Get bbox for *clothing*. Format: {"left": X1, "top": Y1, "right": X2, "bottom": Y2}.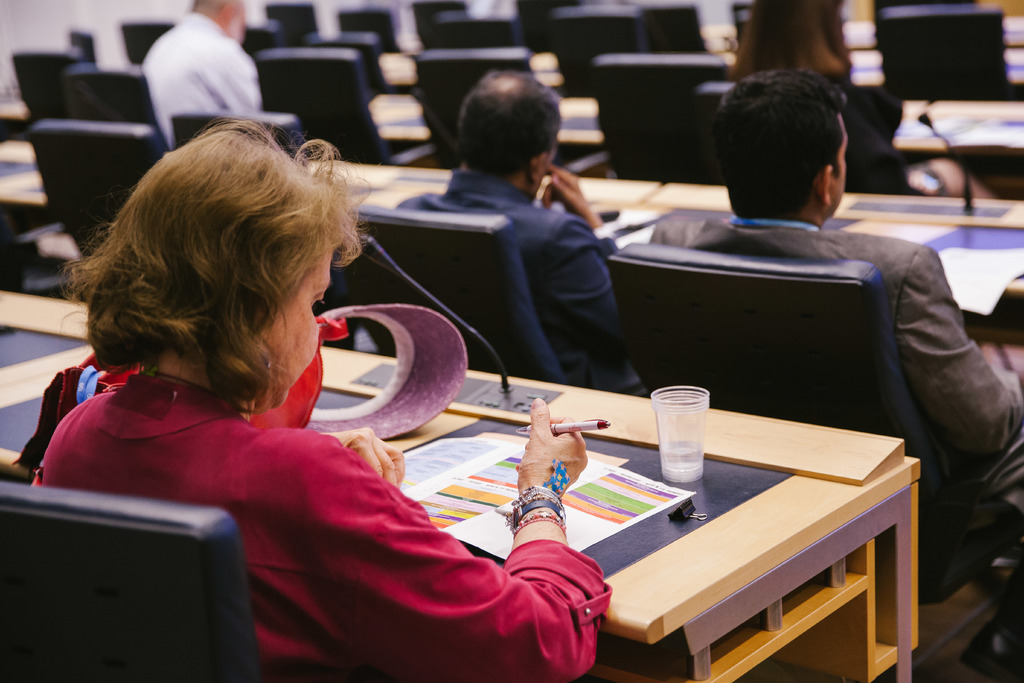
{"left": 648, "top": 211, "right": 1023, "bottom": 517}.
